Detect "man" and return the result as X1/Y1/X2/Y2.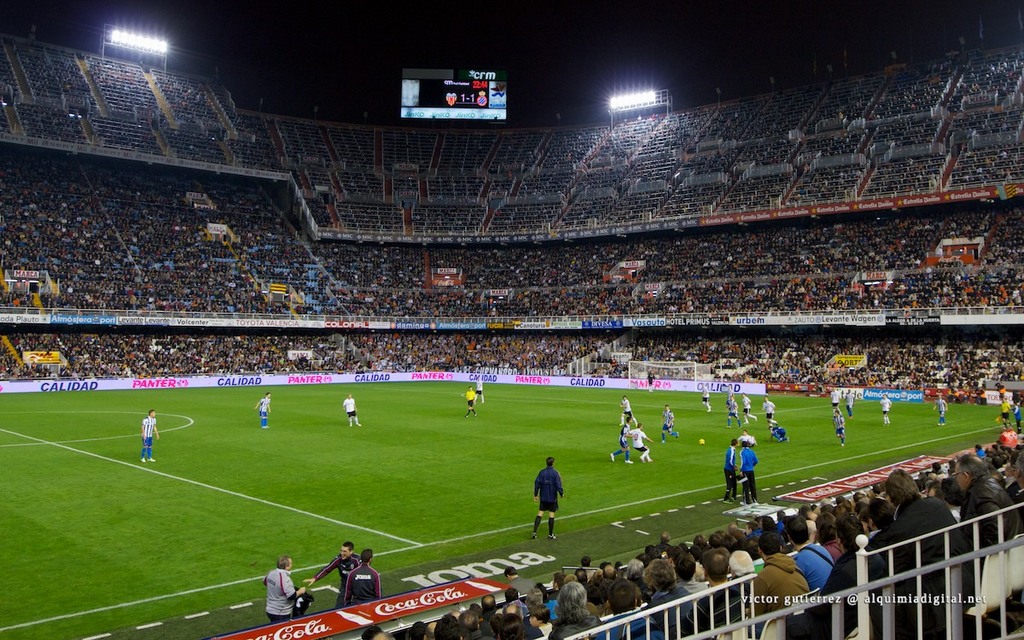
933/394/949/426.
